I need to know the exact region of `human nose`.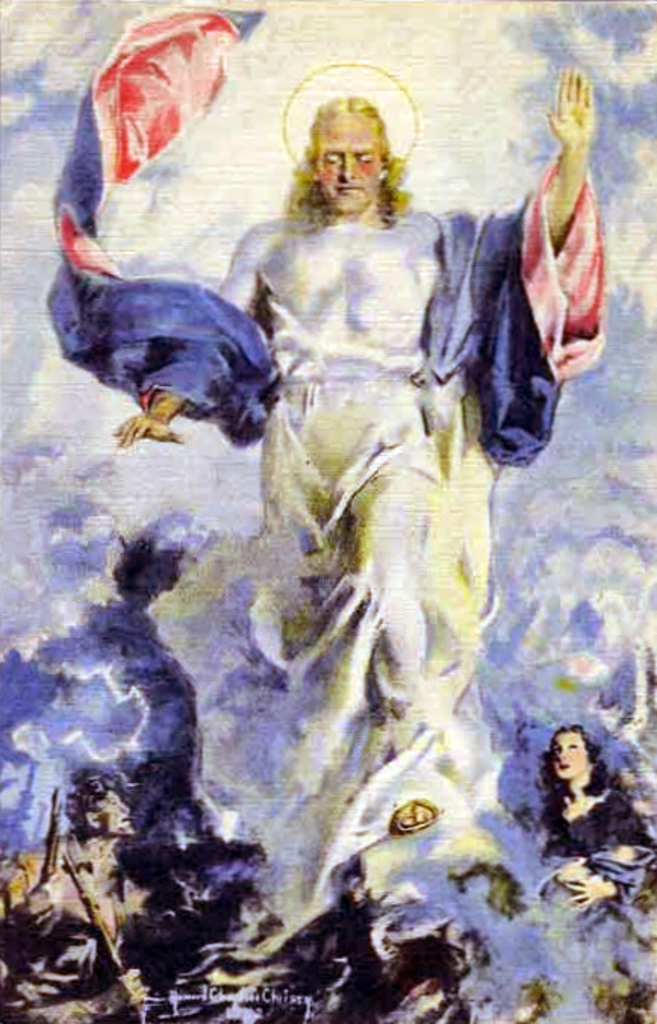
Region: 556:745:571:759.
